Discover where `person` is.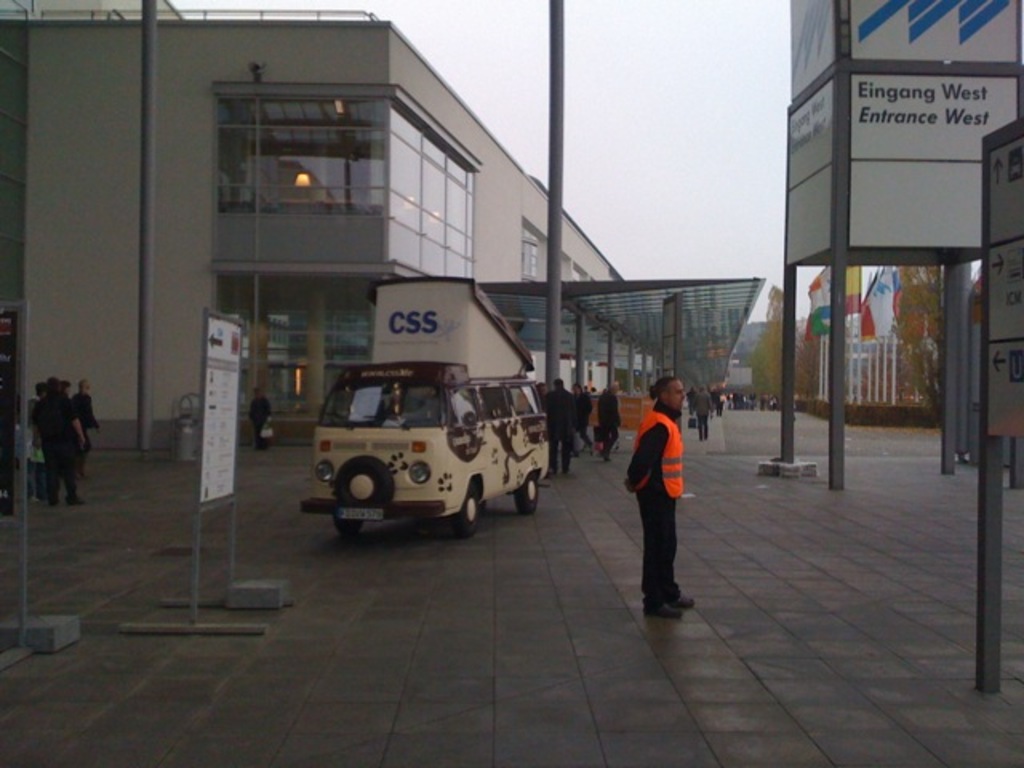
Discovered at [left=619, top=363, right=702, bottom=611].
